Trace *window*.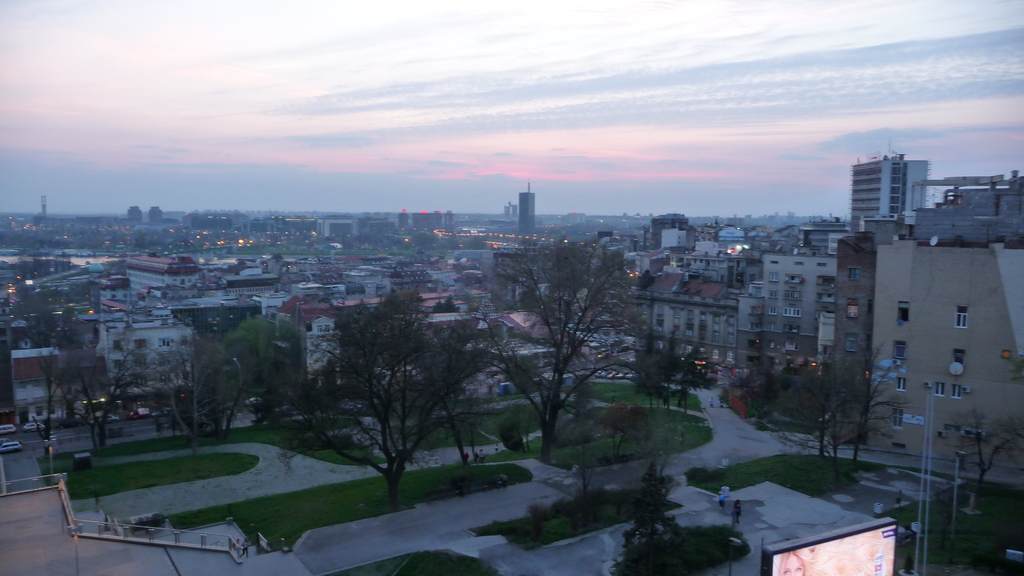
Traced to [953,349,964,365].
